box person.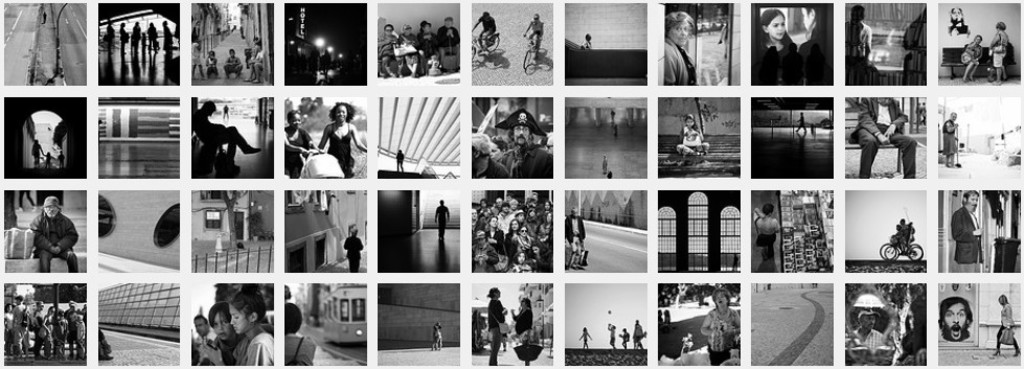
detection(945, 114, 960, 167).
